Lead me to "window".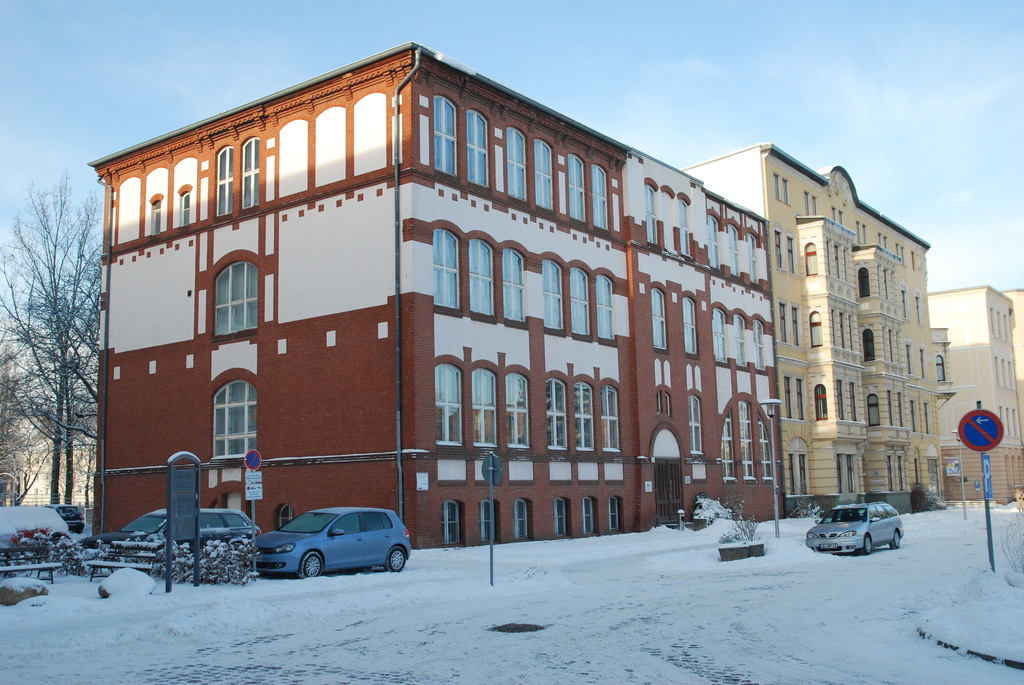
Lead to box=[211, 142, 236, 227].
